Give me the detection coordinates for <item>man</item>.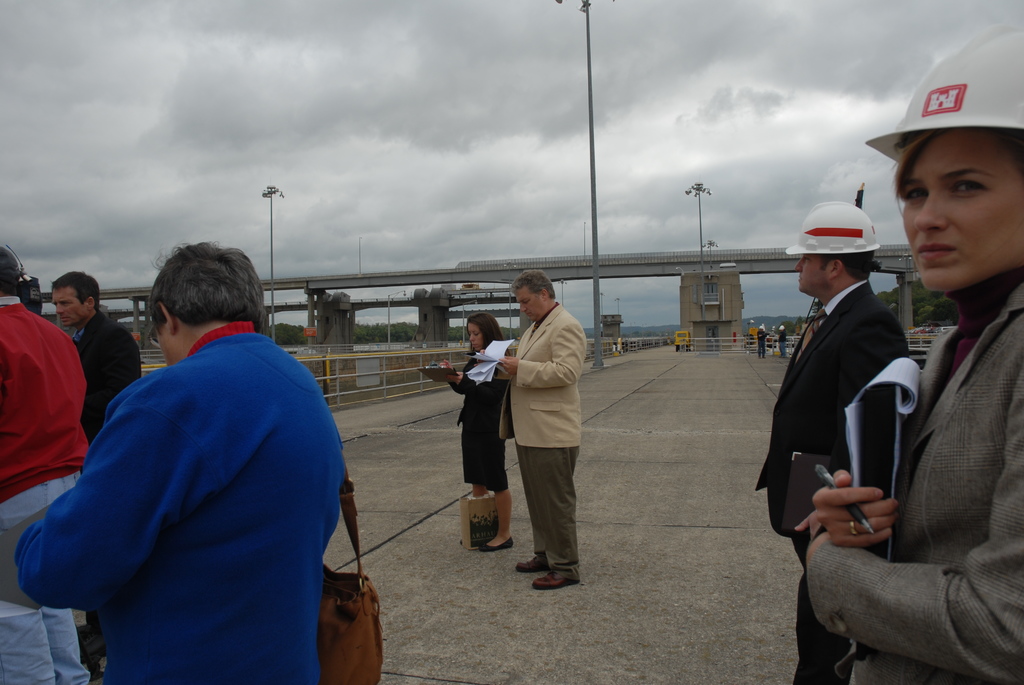
BBox(780, 325, 787, 355).
